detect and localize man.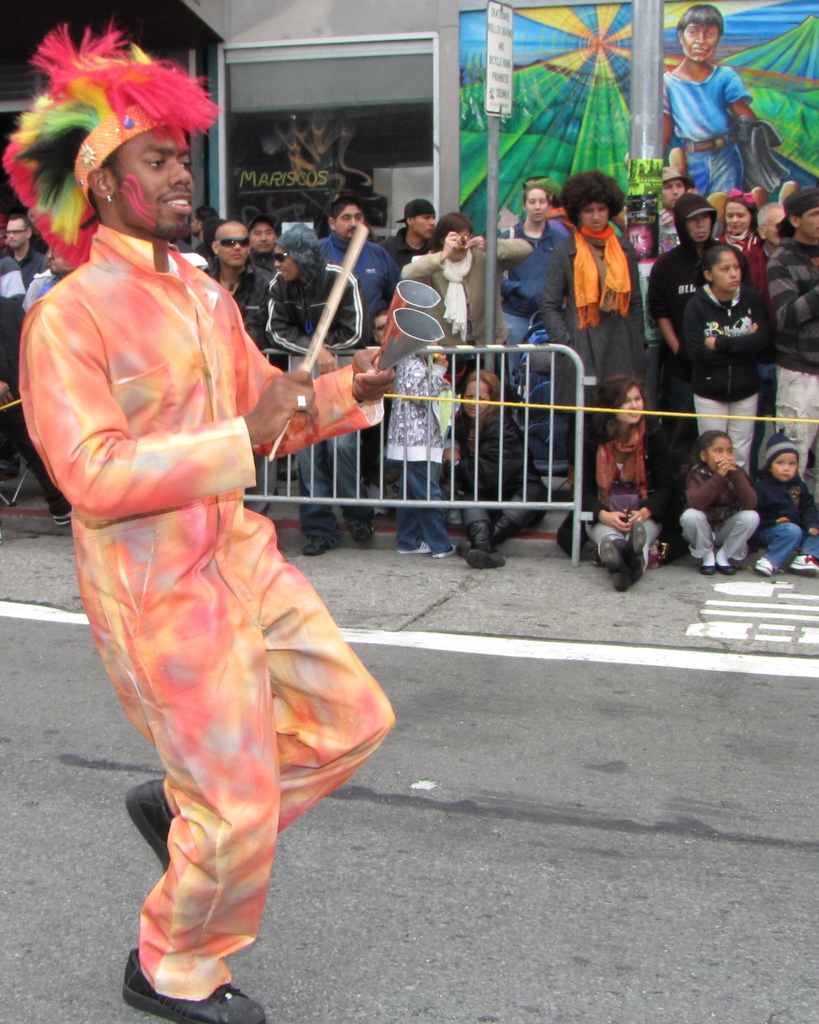
Localized at bbox=[249, 207, 408, 578].
